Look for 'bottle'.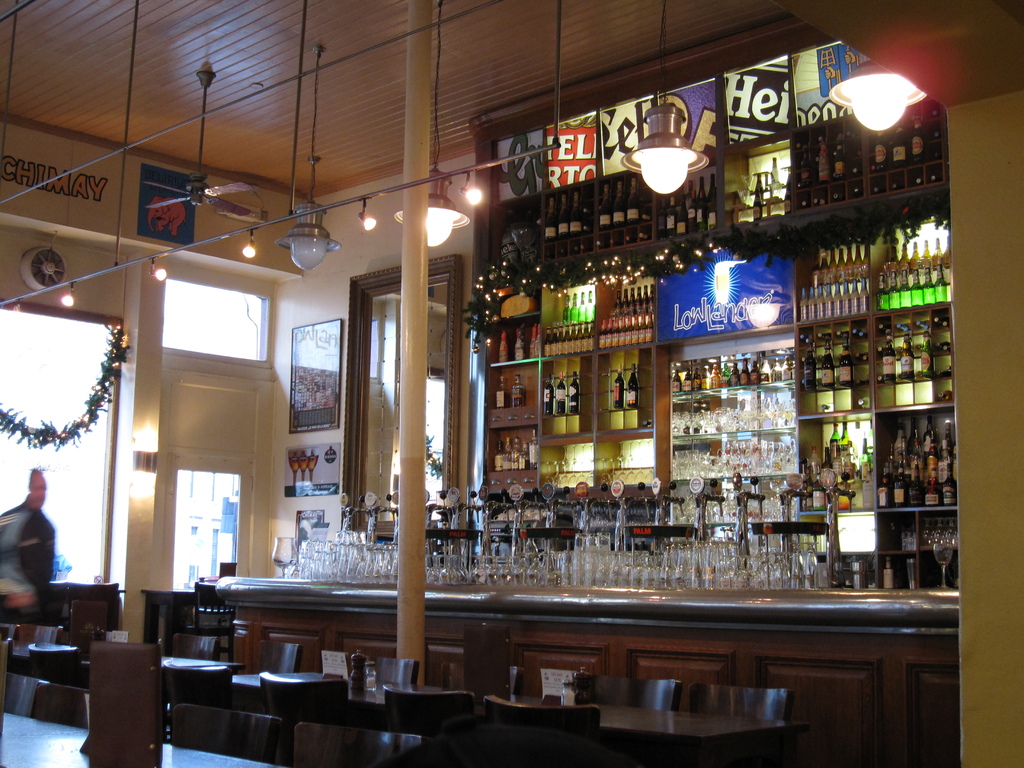
Found: [left=915, top=320, right=932, bottom=331].
